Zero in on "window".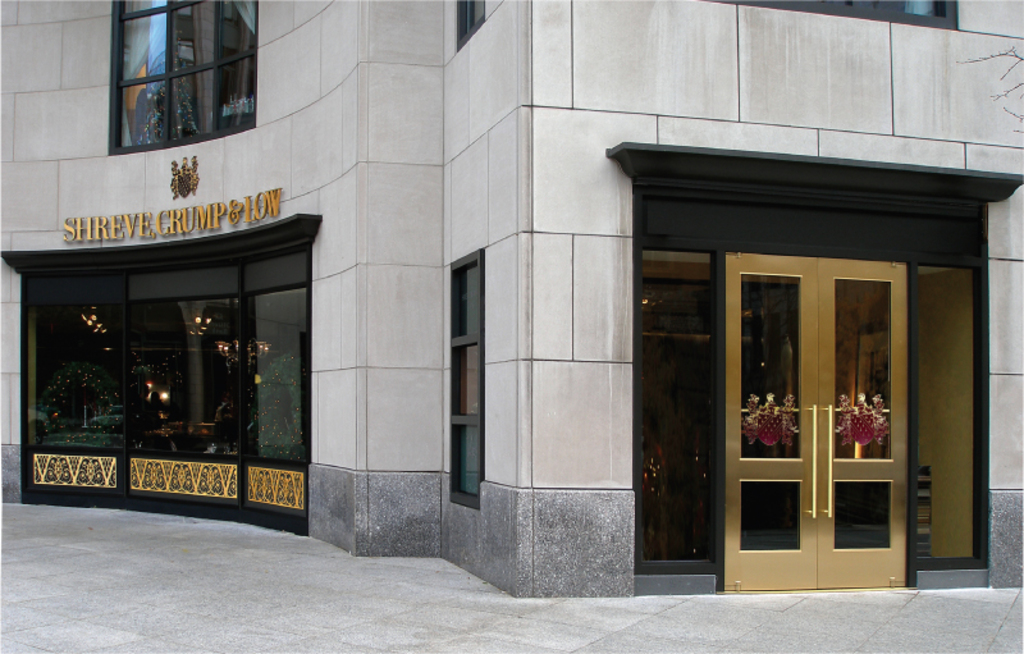
Zeroed in: box=[701, 0, 963, 29].
